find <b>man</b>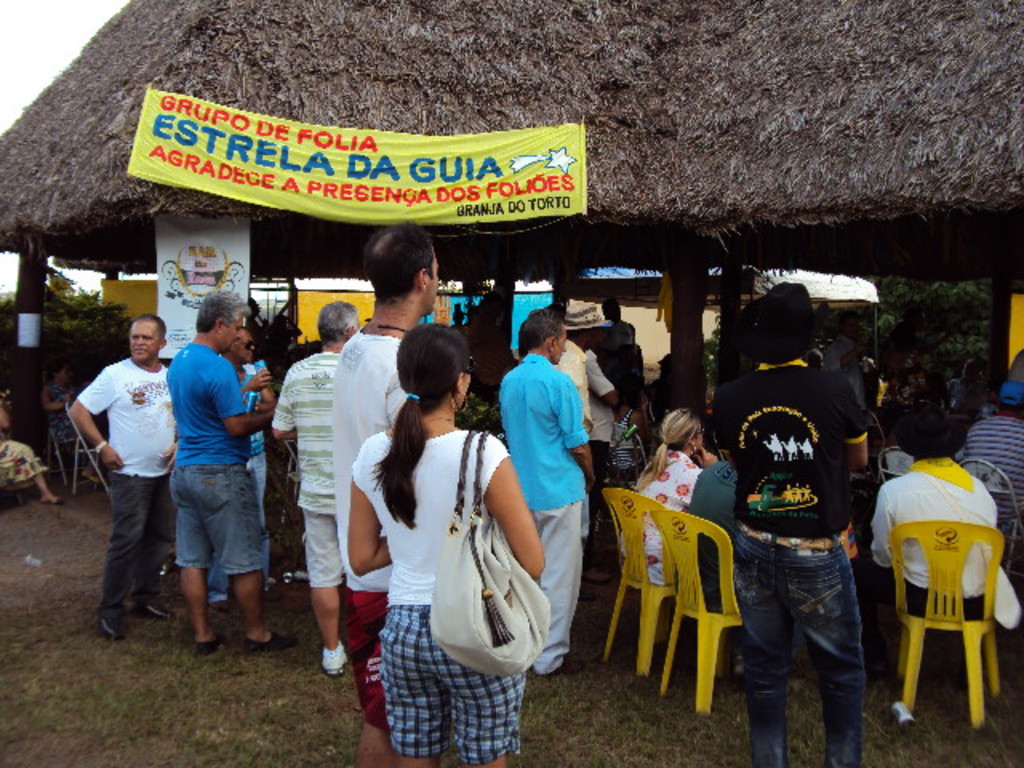
select_region(534, 299, 616, 594)
